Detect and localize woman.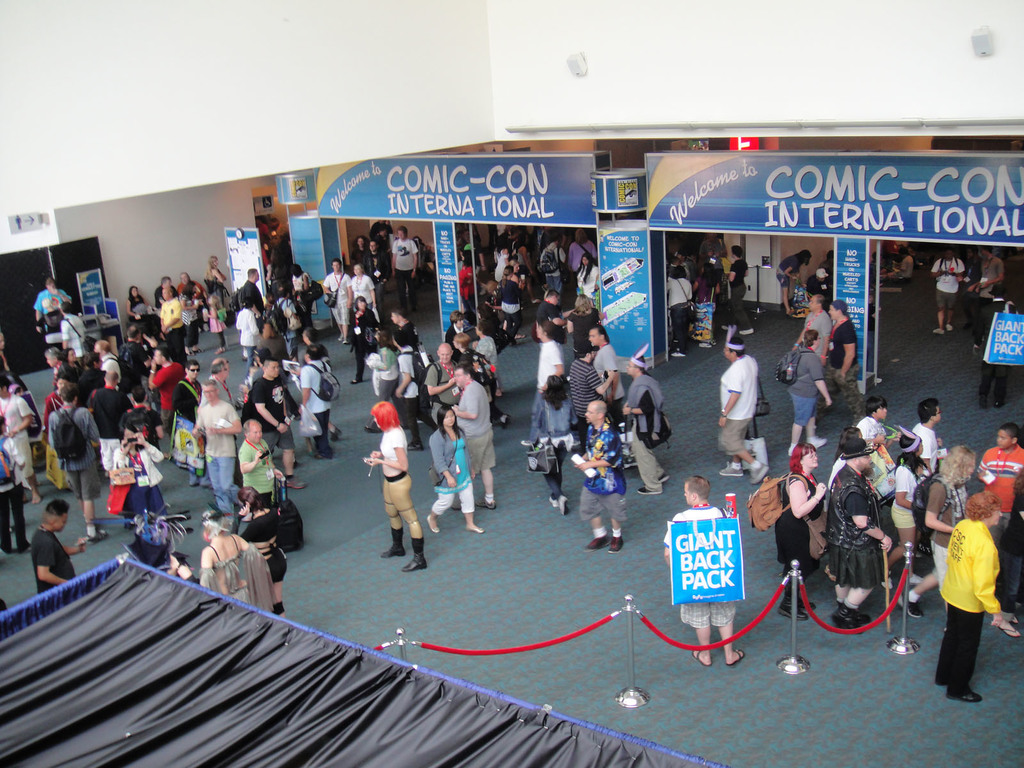
Localized at <region>425, 404, 483, 535</region>.
